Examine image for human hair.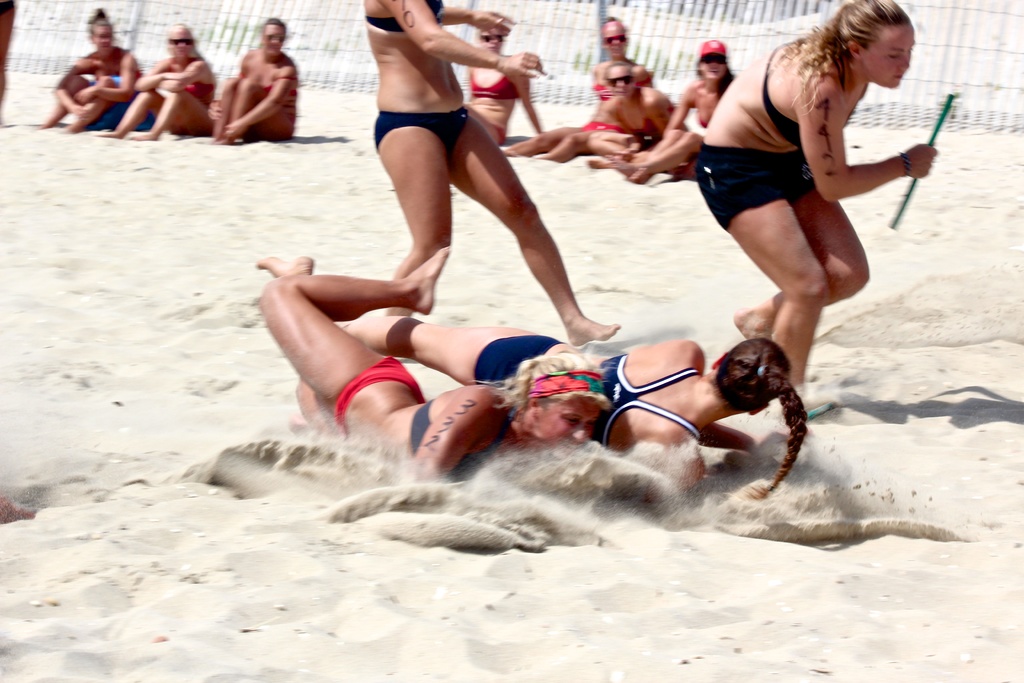
Examination result: region(714, 336, 810, 504).
